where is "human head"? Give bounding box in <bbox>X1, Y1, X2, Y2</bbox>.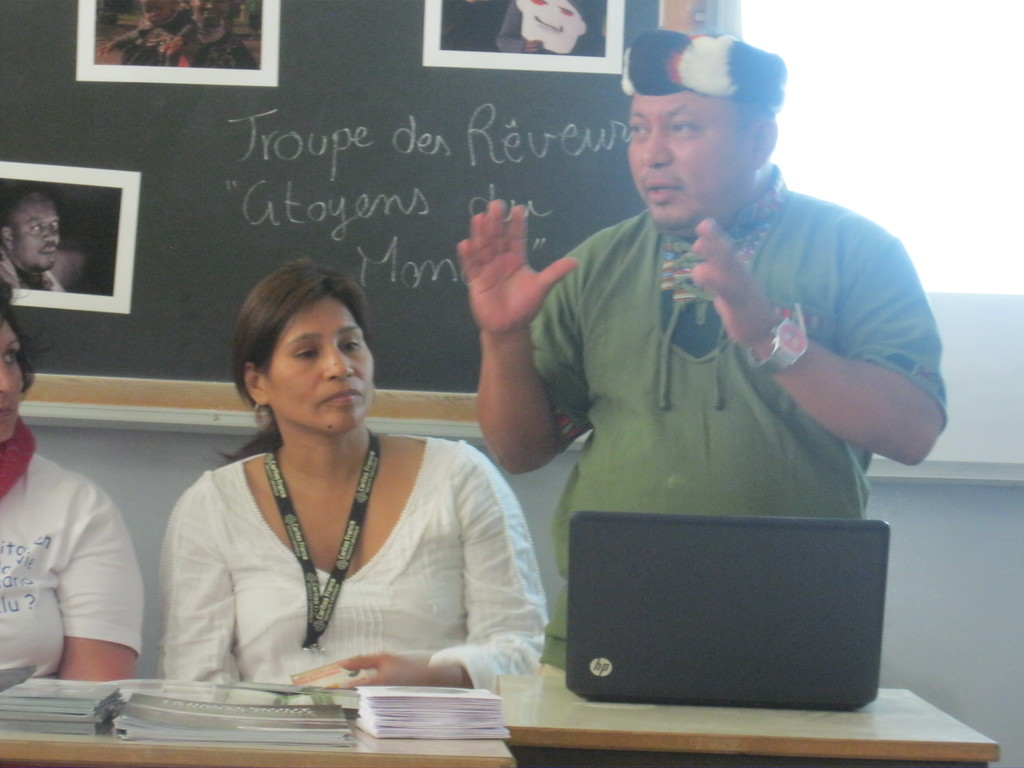
<bbox>617, 27, 785, 227</bbox>.
